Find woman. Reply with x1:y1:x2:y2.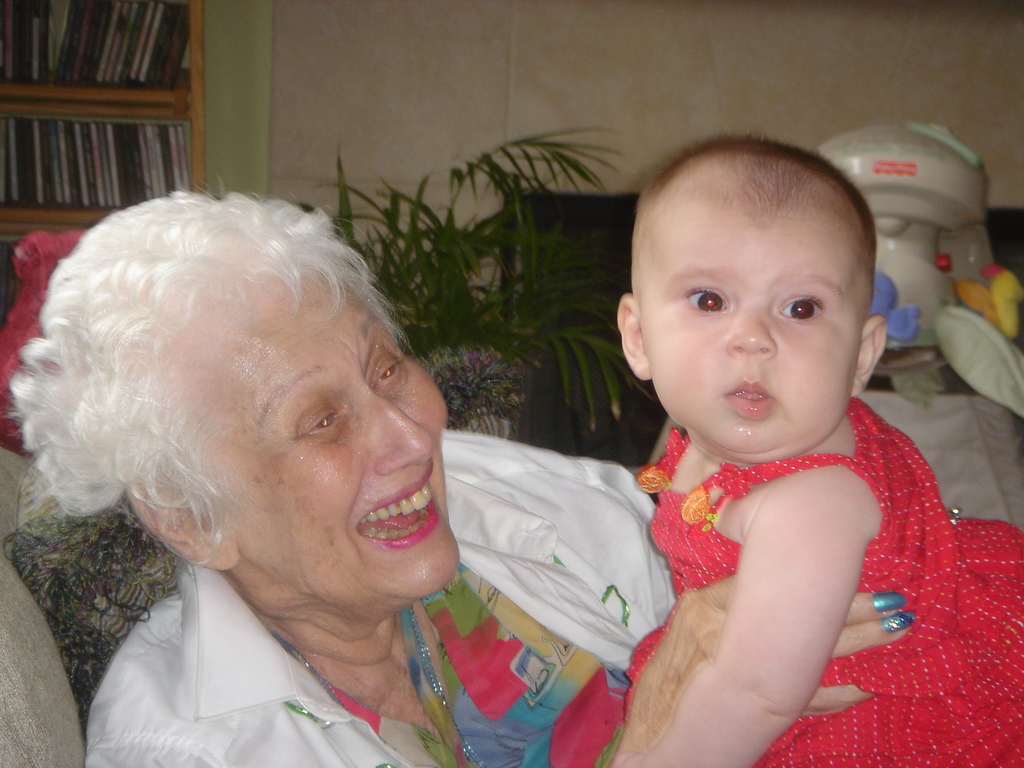
50:164:640:746.
